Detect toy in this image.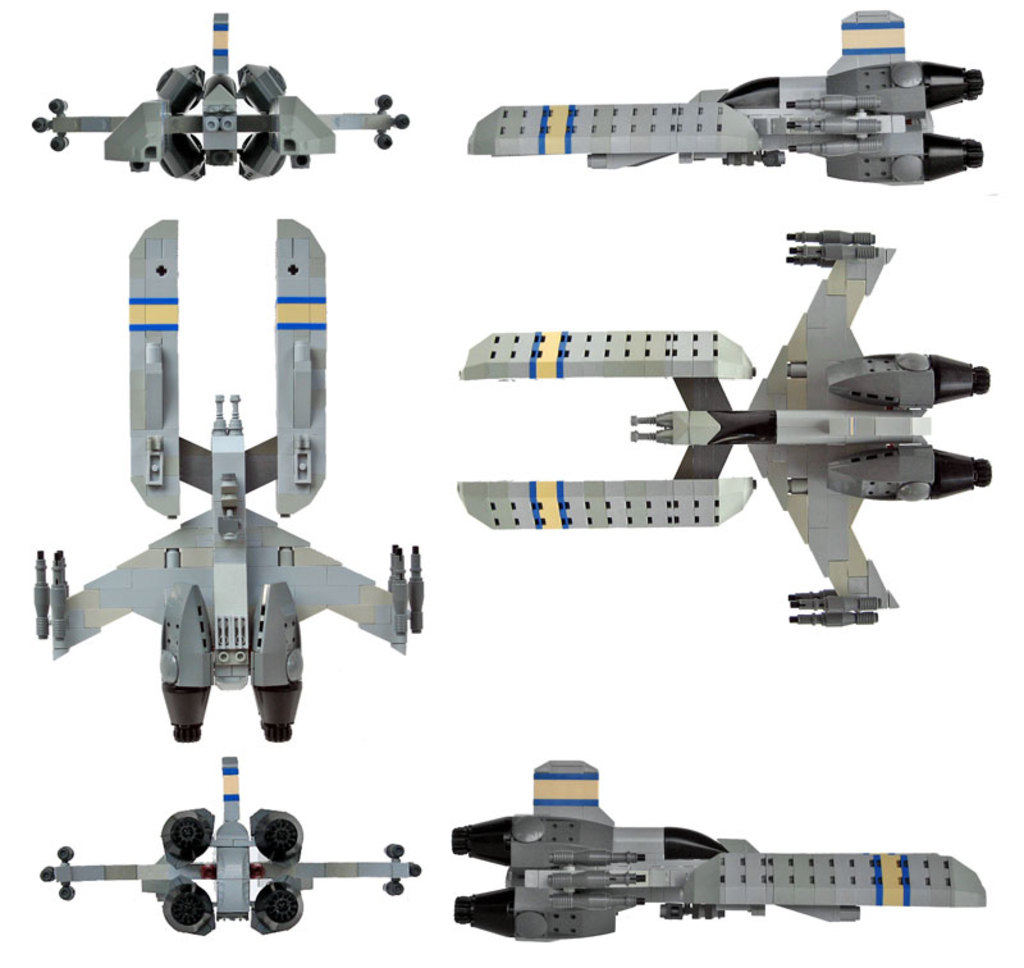
Detection: 453:229:992:635.
